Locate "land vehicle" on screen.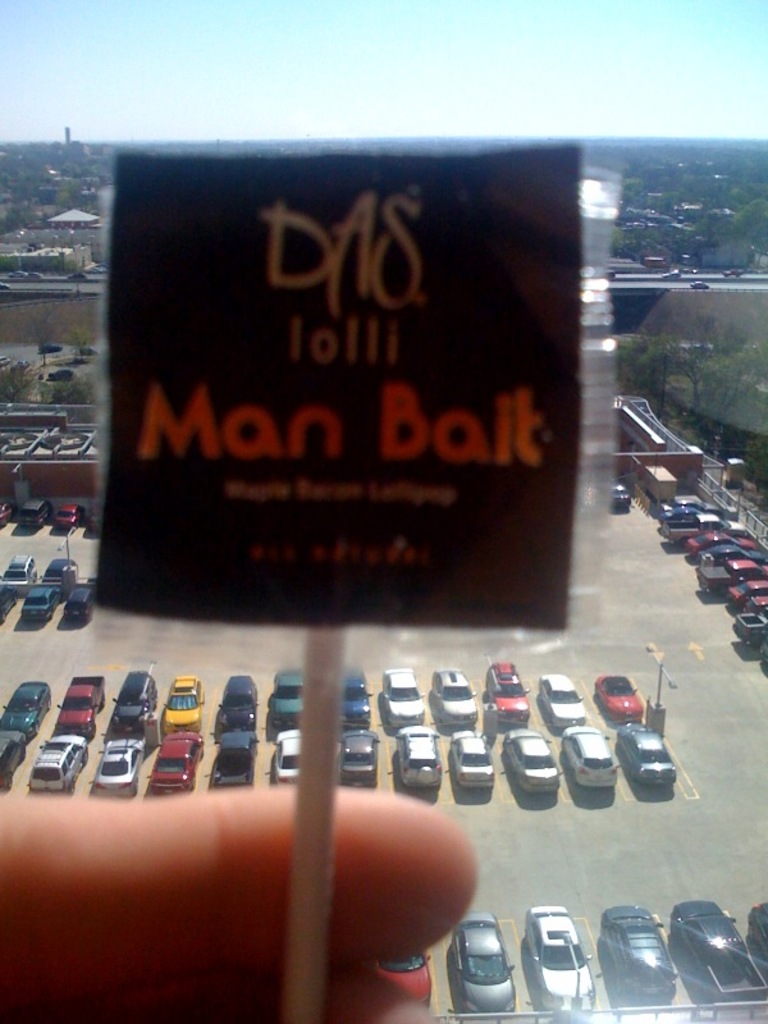
On screen at bbox(602, 479, 632, 511).
